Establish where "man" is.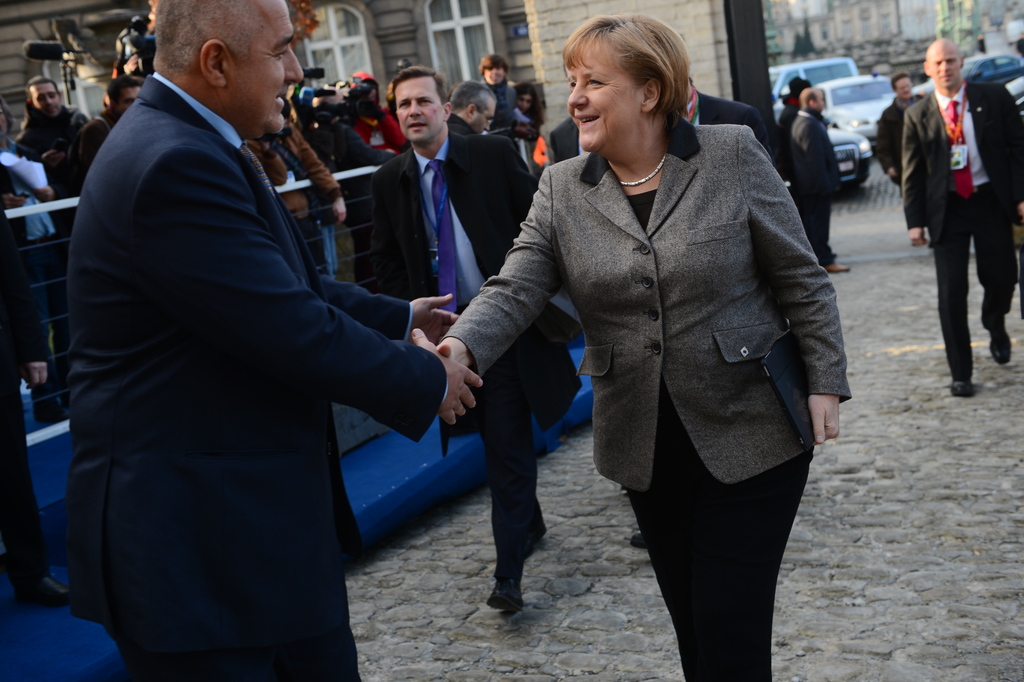
Established at 451:79:499:135.
